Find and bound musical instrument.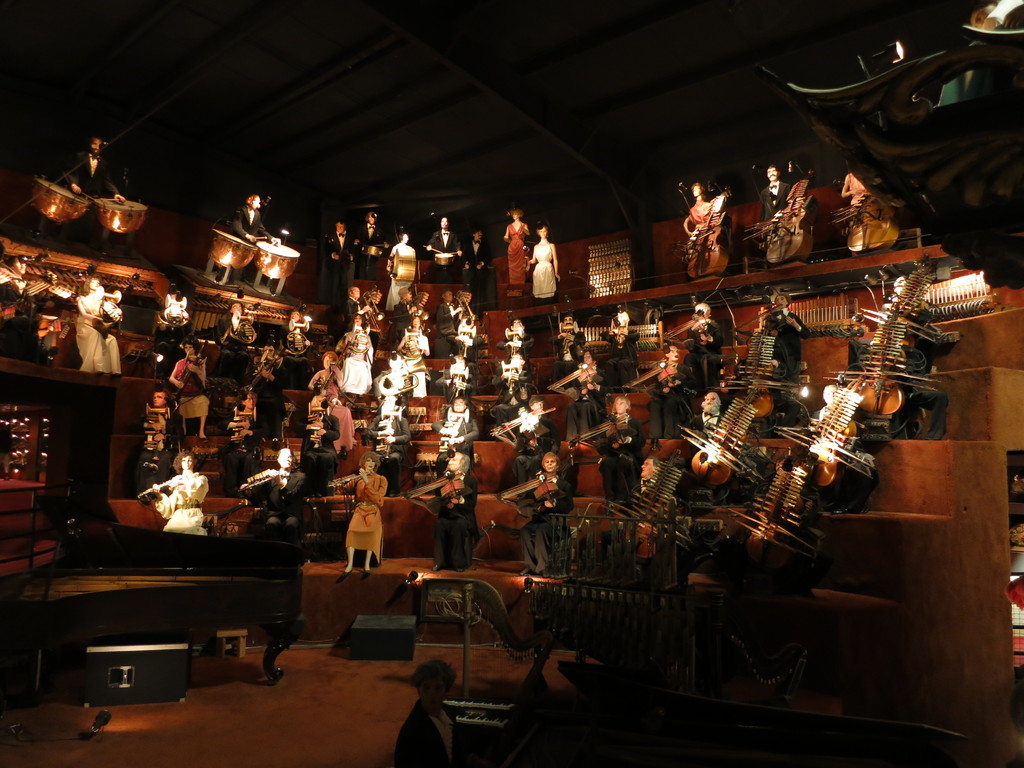
Bound: 571/410/637/458.
